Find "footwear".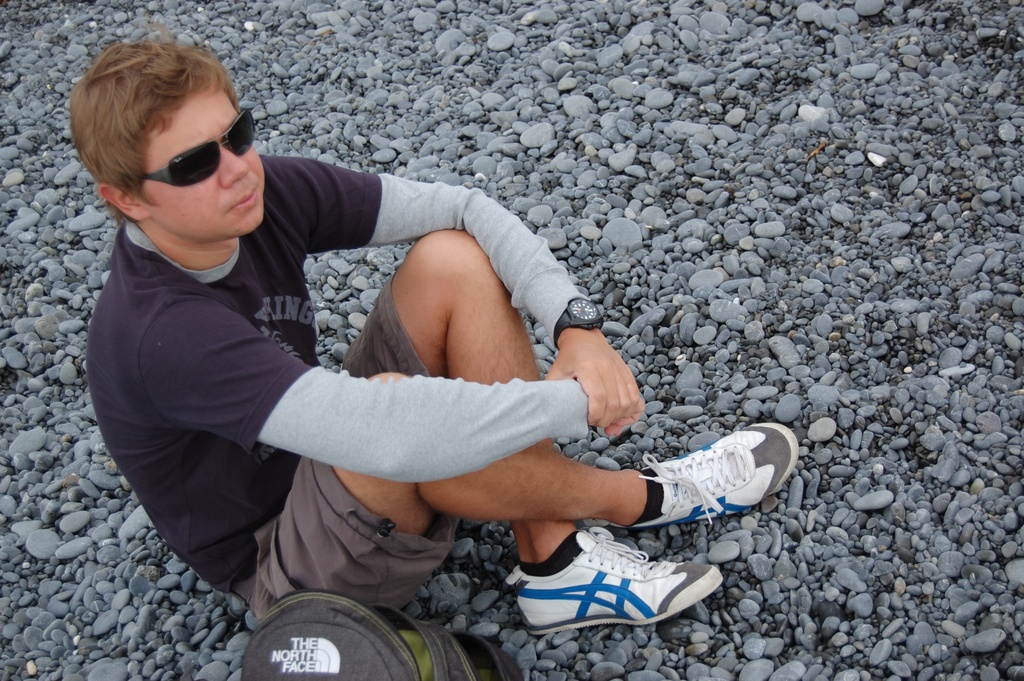
box=[498, 523, 734, 639].
